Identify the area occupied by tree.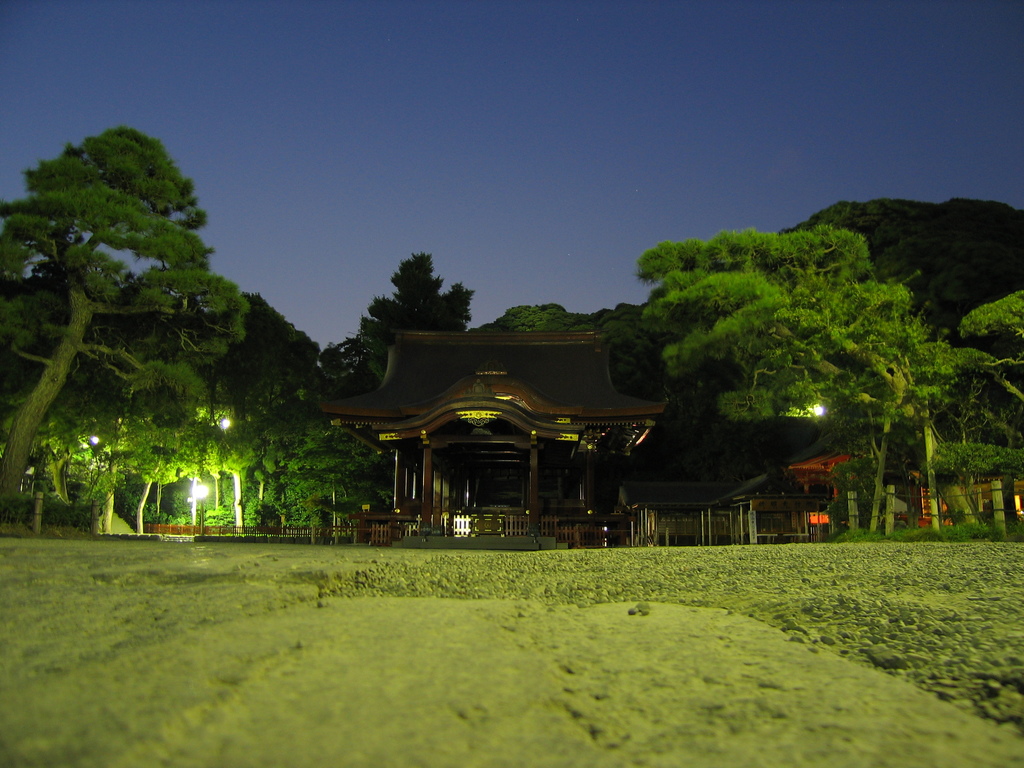
Area: pyautogui.locateOnScreen(360, 249, 472, 332).
